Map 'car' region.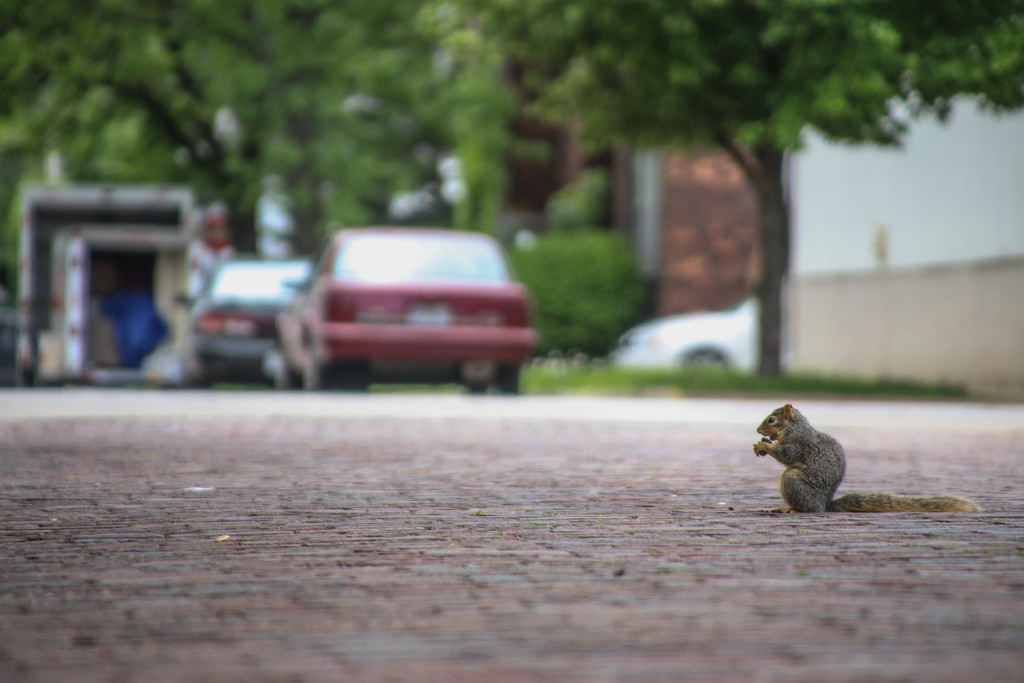
Mapped to (273,218,541,398).
